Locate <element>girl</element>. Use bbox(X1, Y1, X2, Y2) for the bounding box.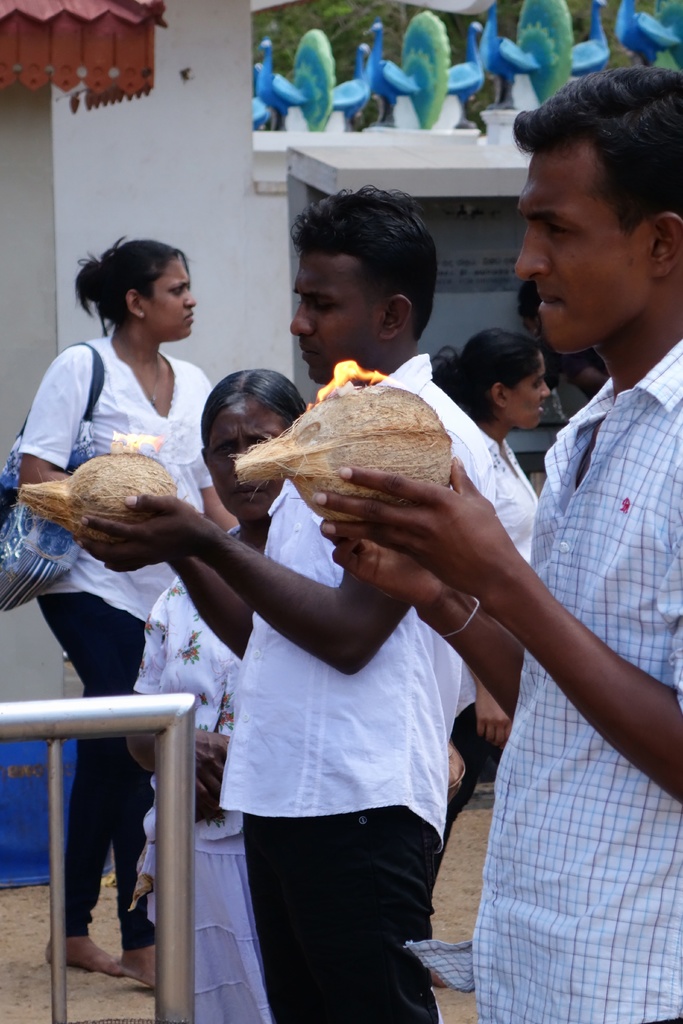
bbox(418, 325, 547, 932).
